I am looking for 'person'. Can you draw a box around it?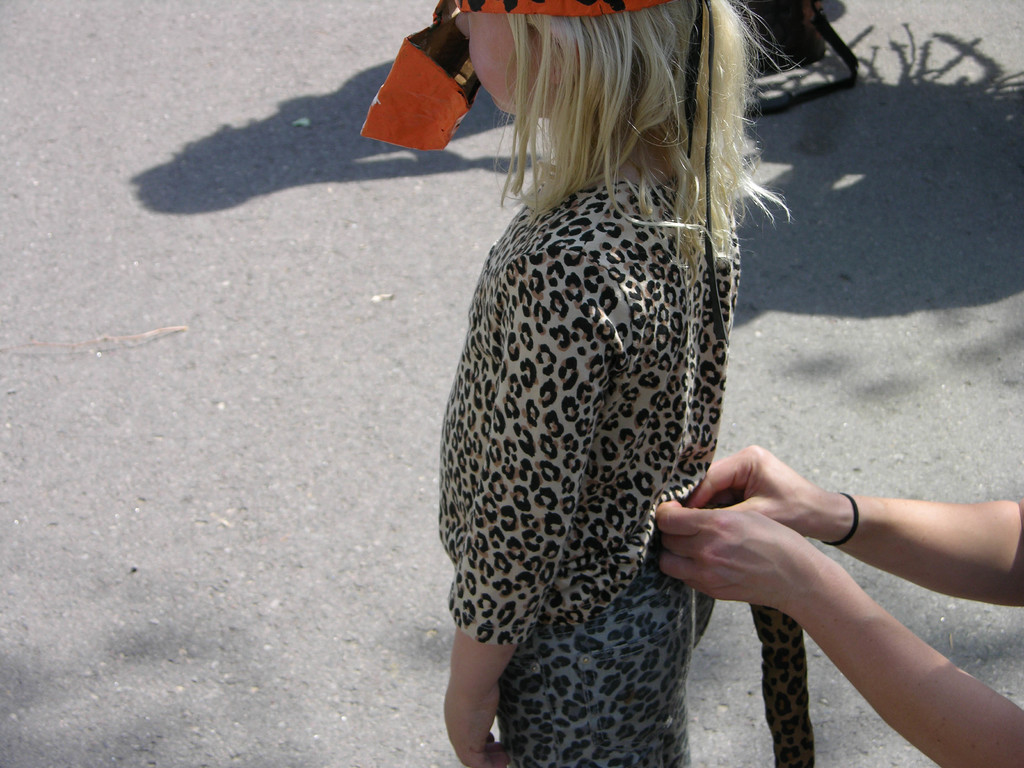
Sure, the bounding box is [433, 0, 796, 767].
